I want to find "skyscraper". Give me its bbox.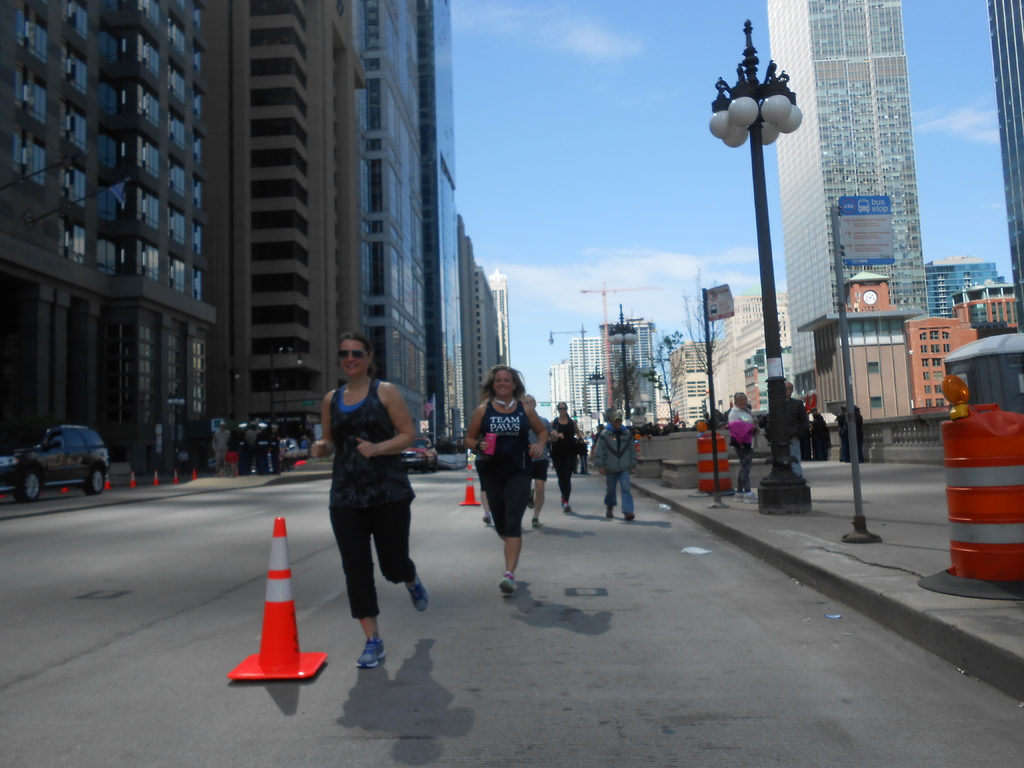
{"x1": 719, "y1": 293, "x2": 794, "y2": 428}.
